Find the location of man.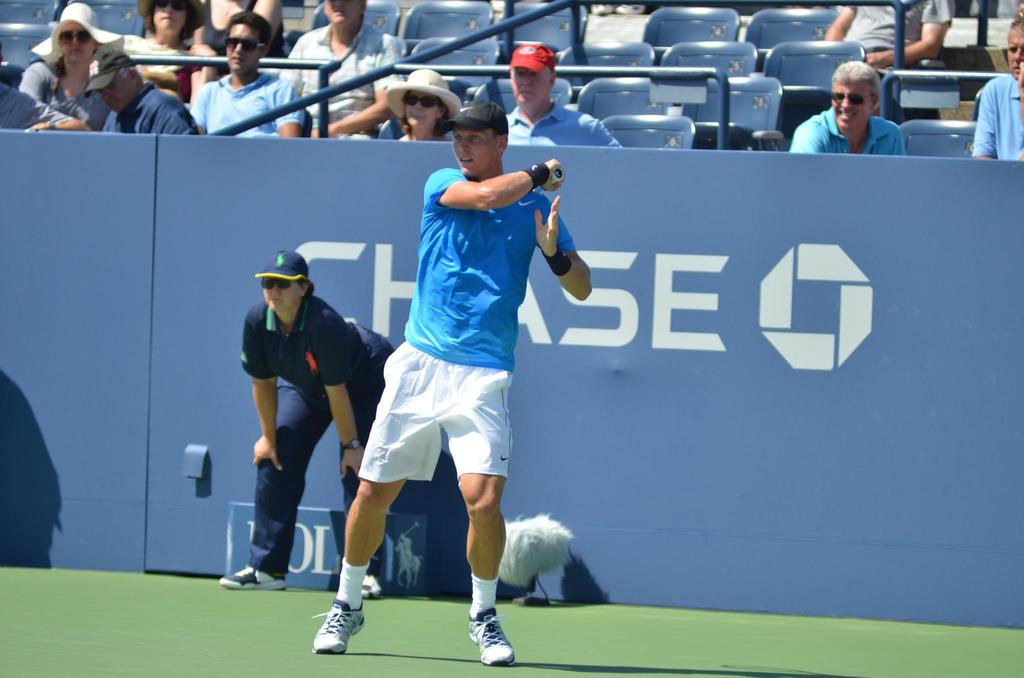
Location: region(504, 45, 622, 147).
